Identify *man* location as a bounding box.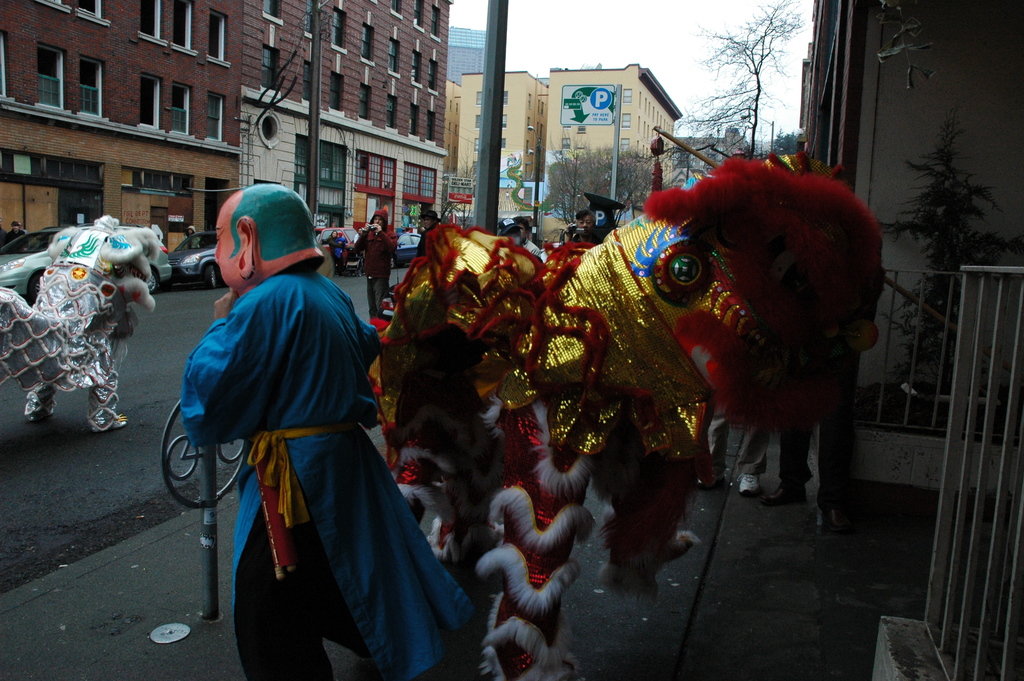
x1=179 y1=183 x2=473 y2=680.
